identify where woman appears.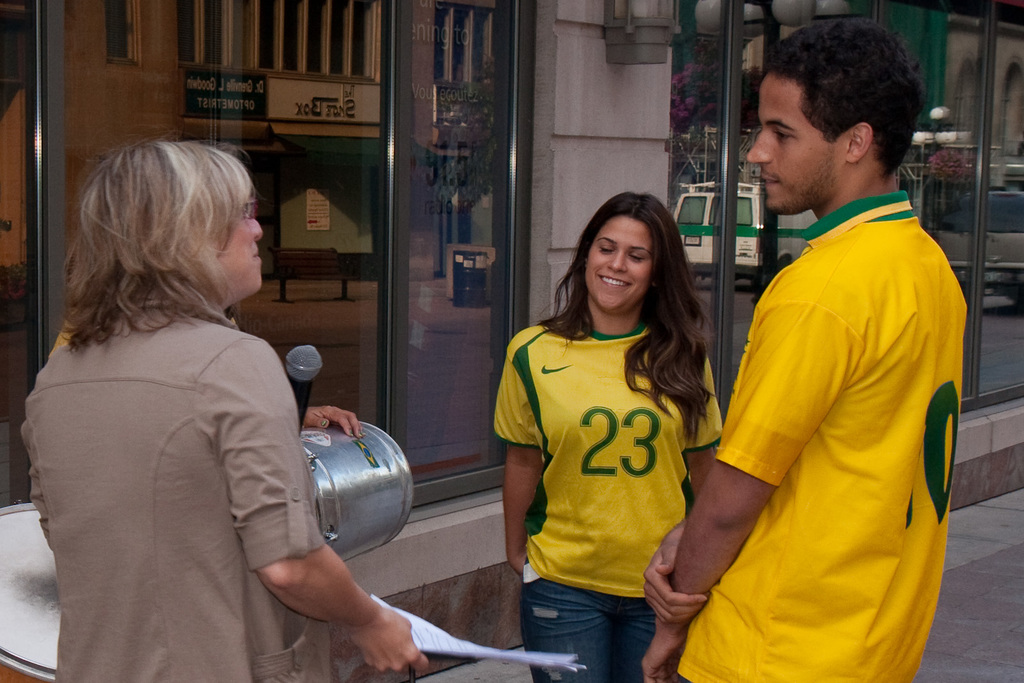
Appears at <bbox>26, 89, 380, 679</bbox>.
